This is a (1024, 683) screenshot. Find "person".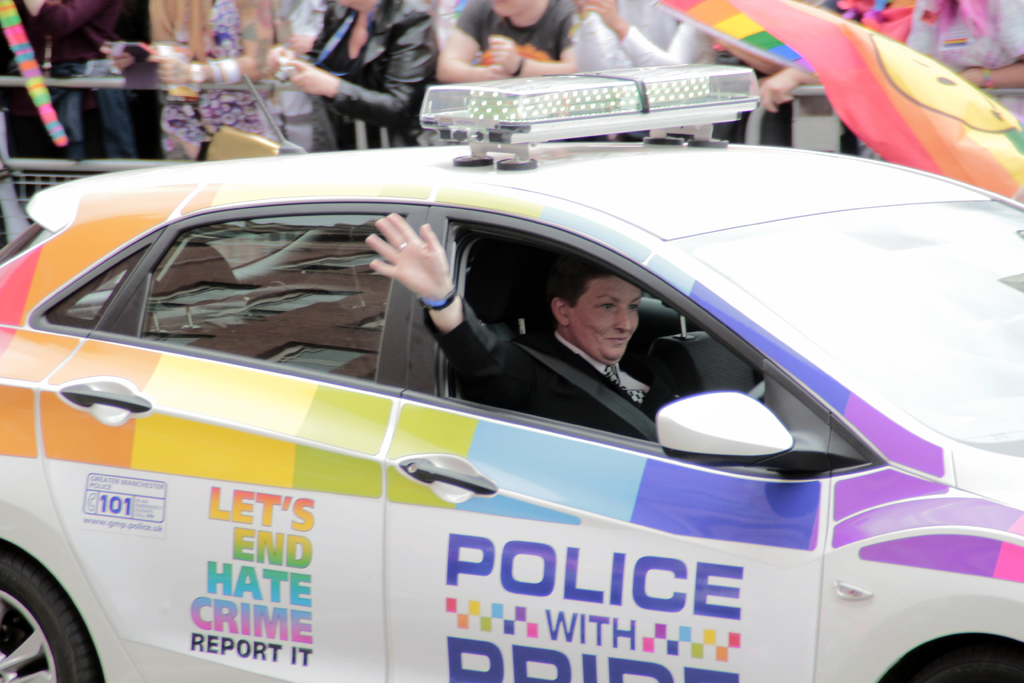
Bounding box: box(448, 0, 603, 72).
